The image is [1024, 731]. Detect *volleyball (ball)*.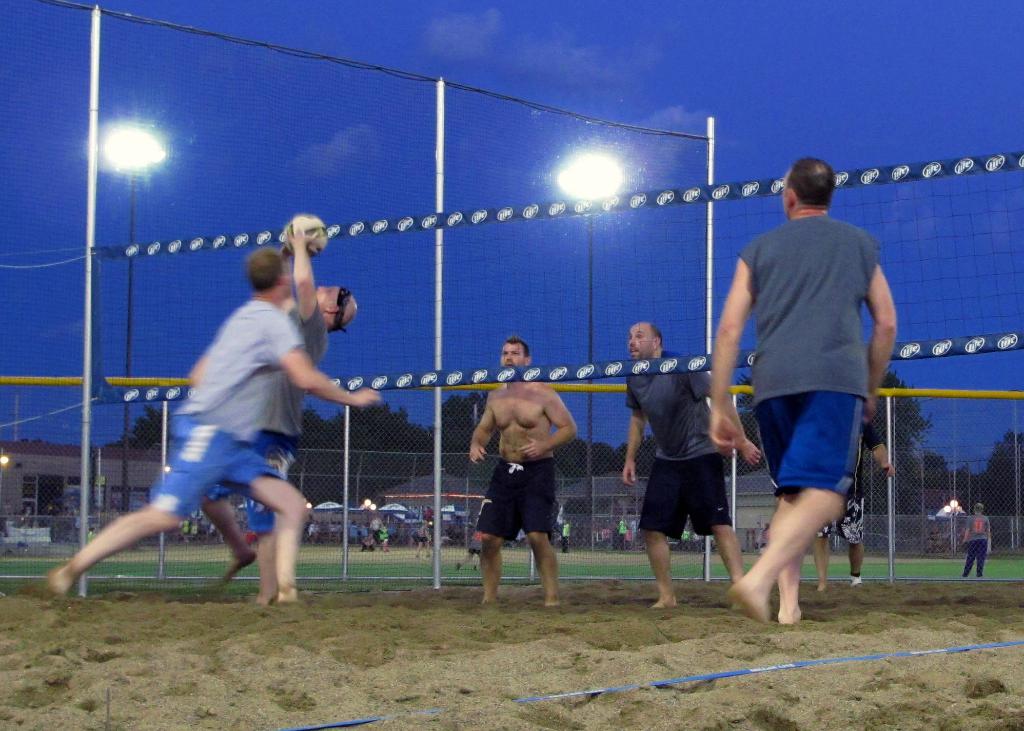
Detection: 280, 210, 330, 261.
